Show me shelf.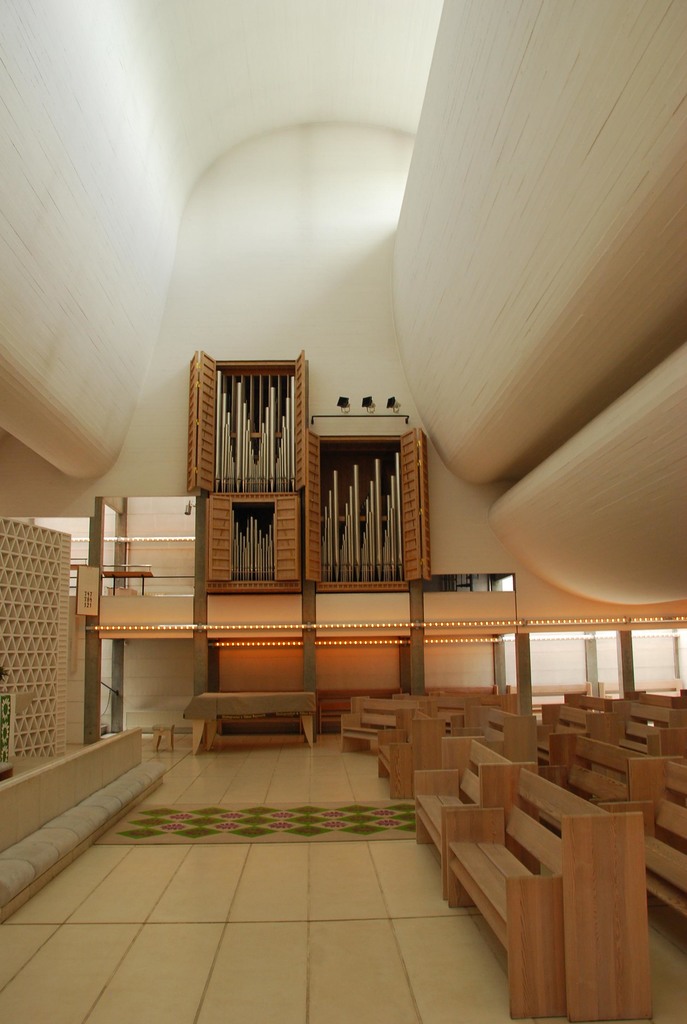
shelf is here: [x1=306, y1=433, x2=416, y2=586].
